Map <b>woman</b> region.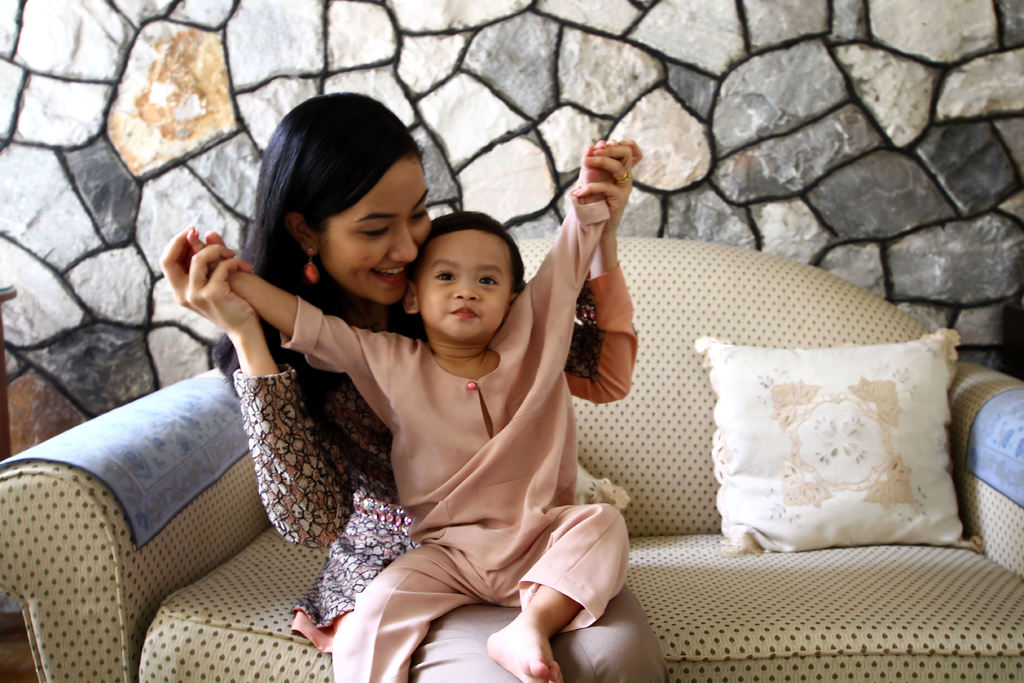
Mapped to 163,91,669,682.
